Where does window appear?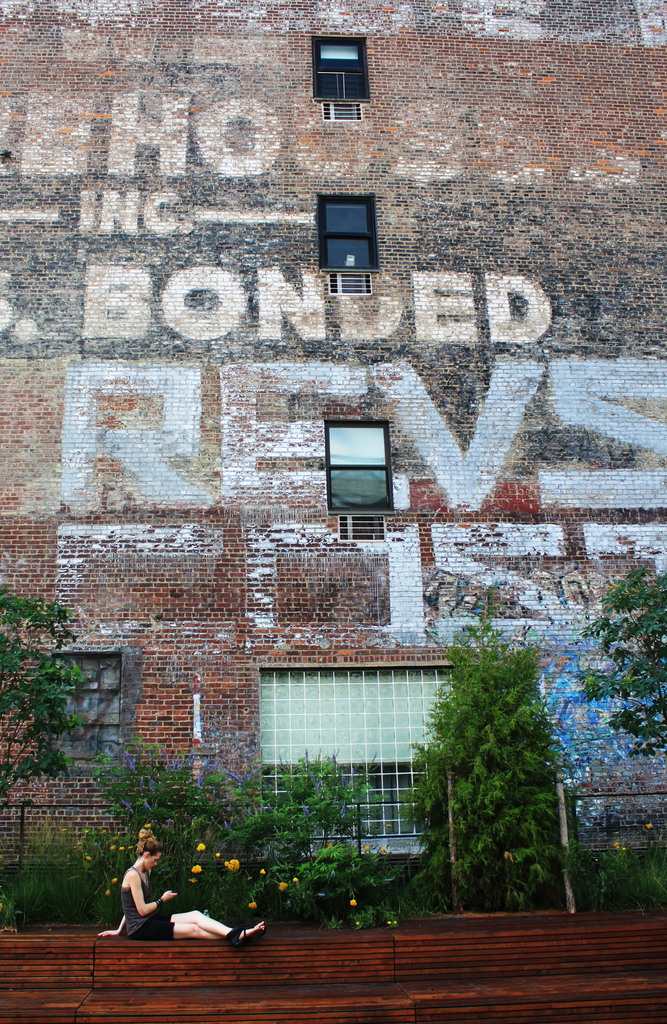
Appears at box=[252, 665, 448, 833].
